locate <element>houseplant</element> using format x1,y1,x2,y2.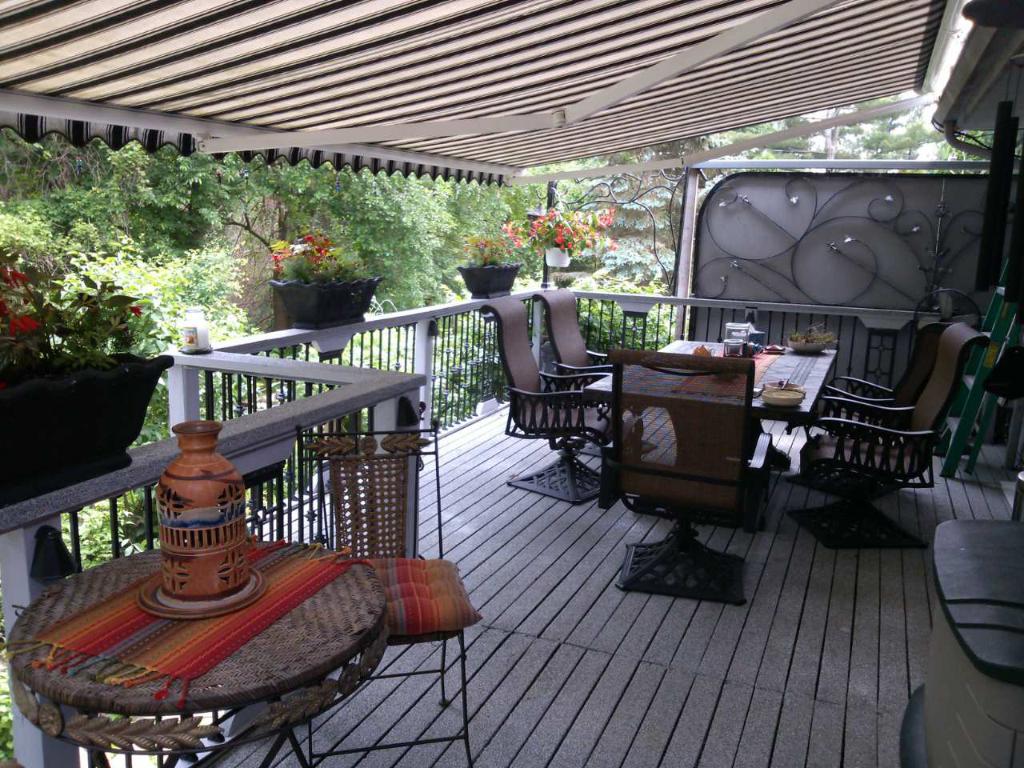
456,227,525,302.
